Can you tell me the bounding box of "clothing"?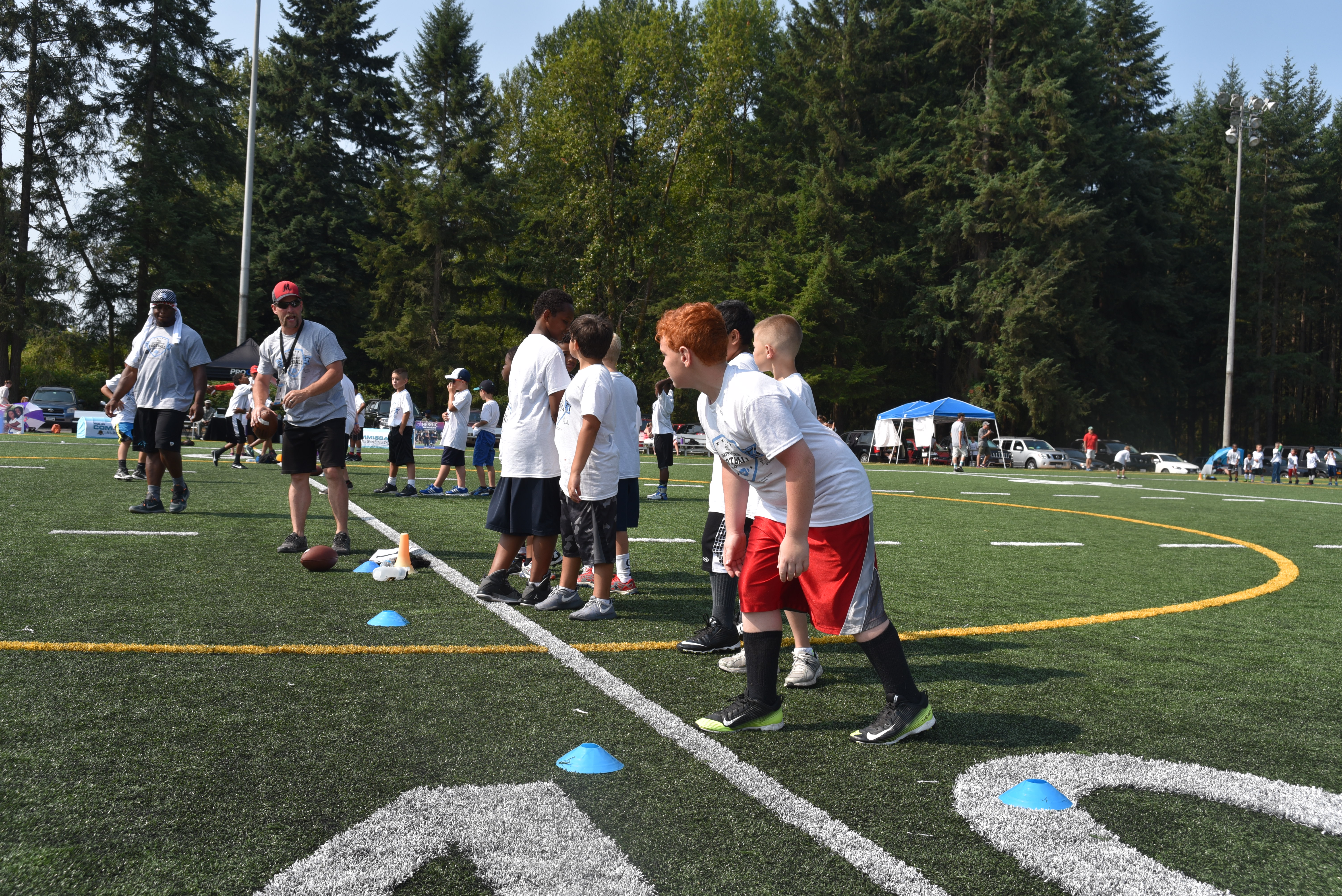
bbox(86, 86, 92, 104).
